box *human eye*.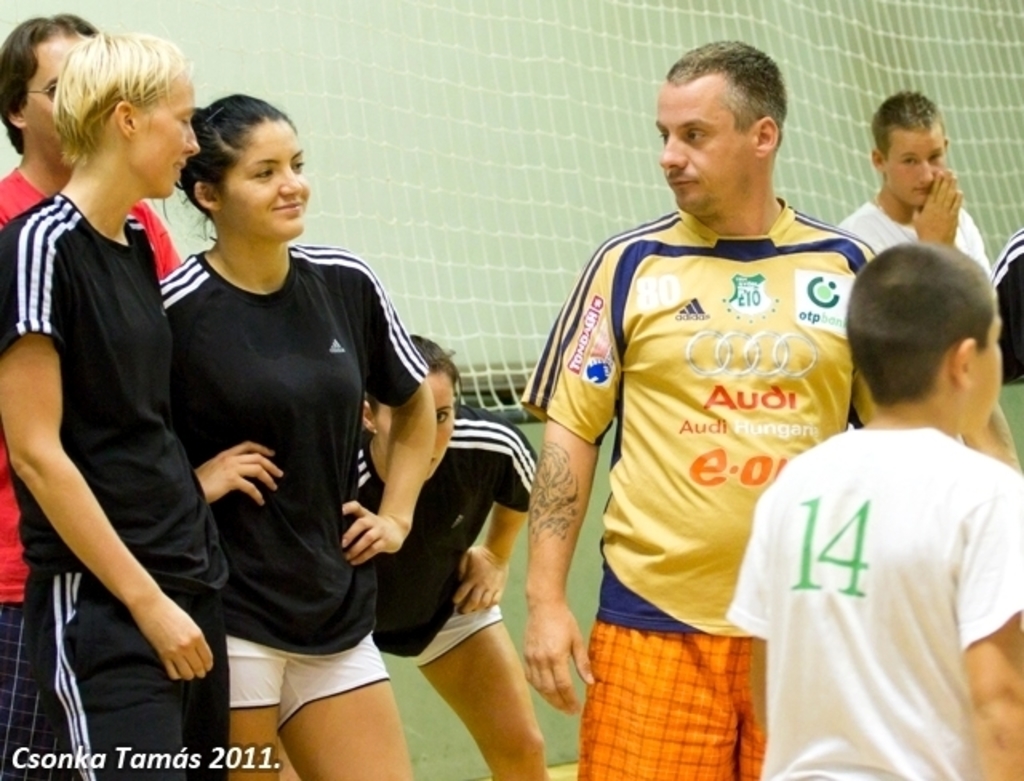
<region>290, 157, 304, 176</region>.
